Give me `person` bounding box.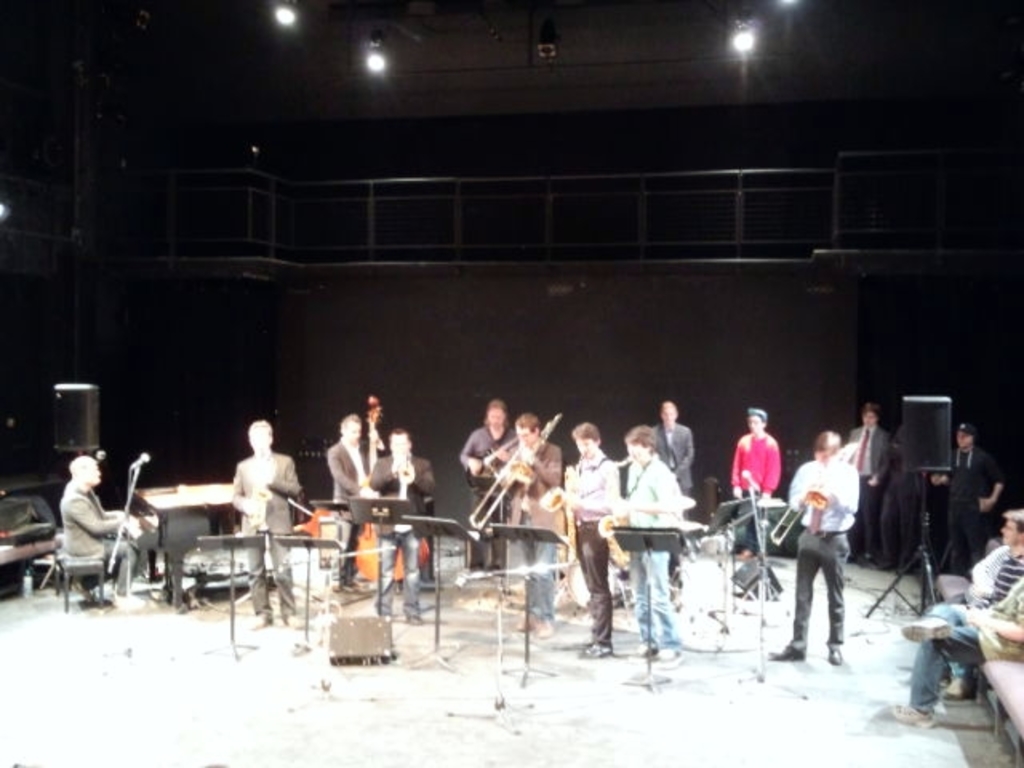
bbox=(451, 392, 517, 576).
